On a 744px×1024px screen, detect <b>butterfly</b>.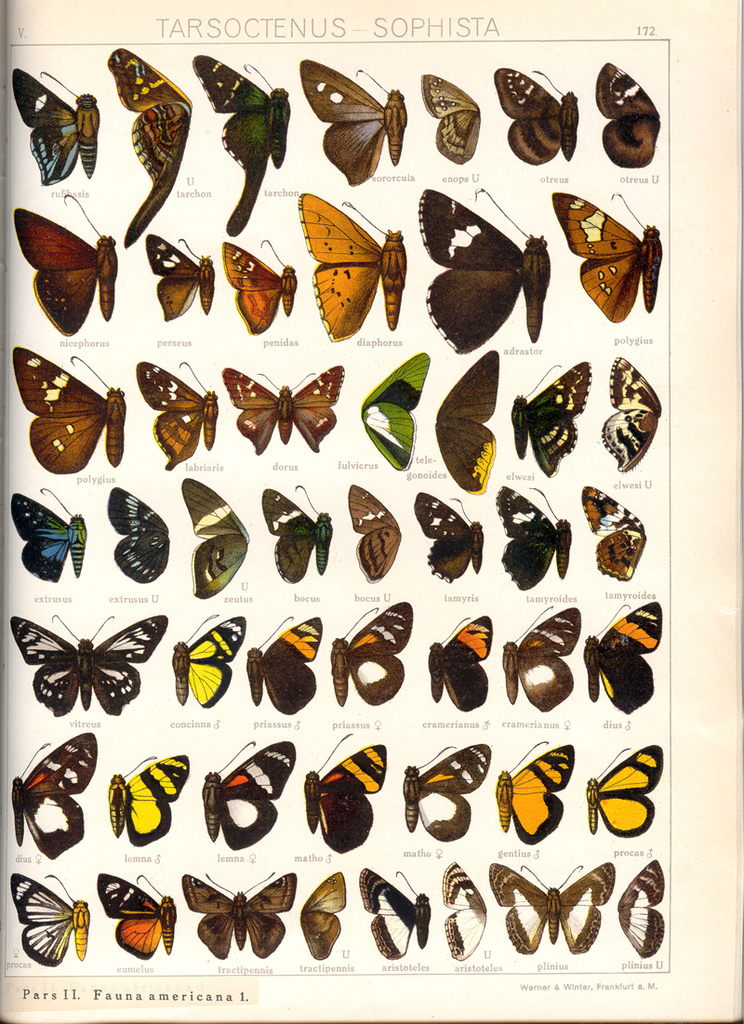
detection(9, 723, 107, 871).
